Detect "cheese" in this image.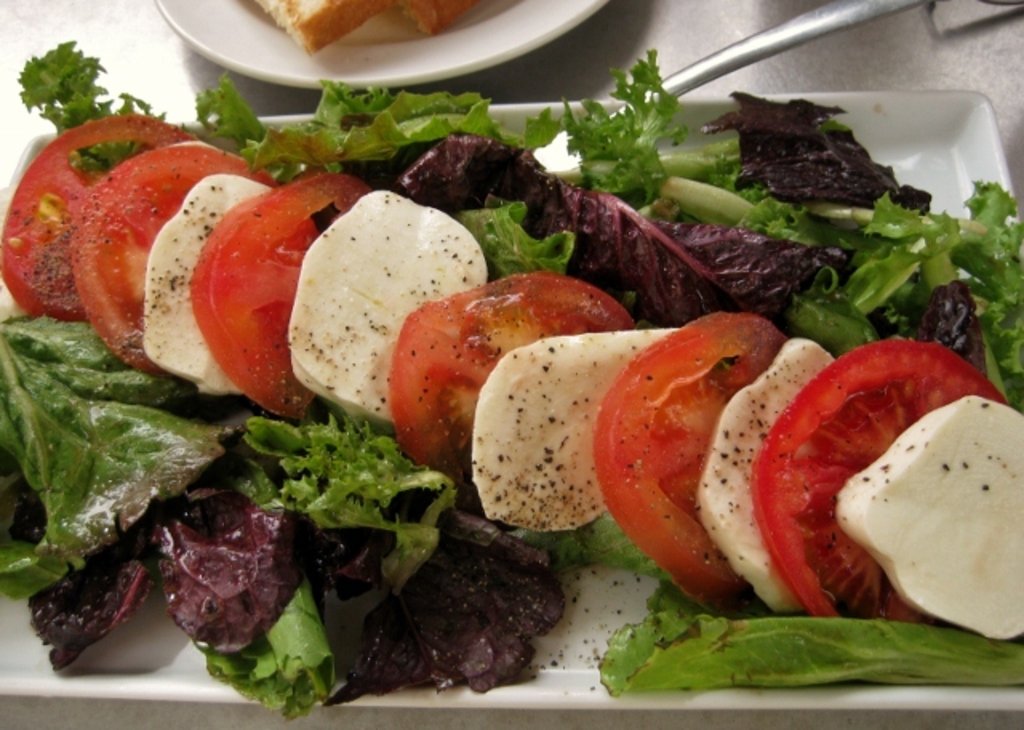
Detection: bbox=[701, 331, 842, 616].
